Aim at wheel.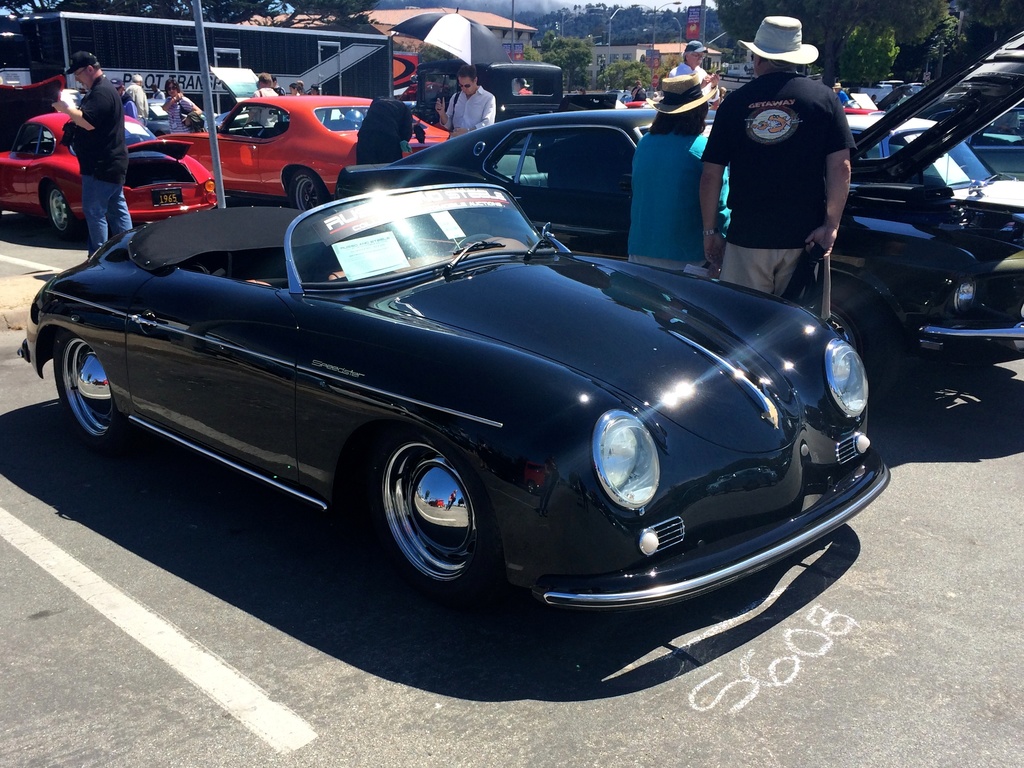
Aimed at (337,426,496,623).
